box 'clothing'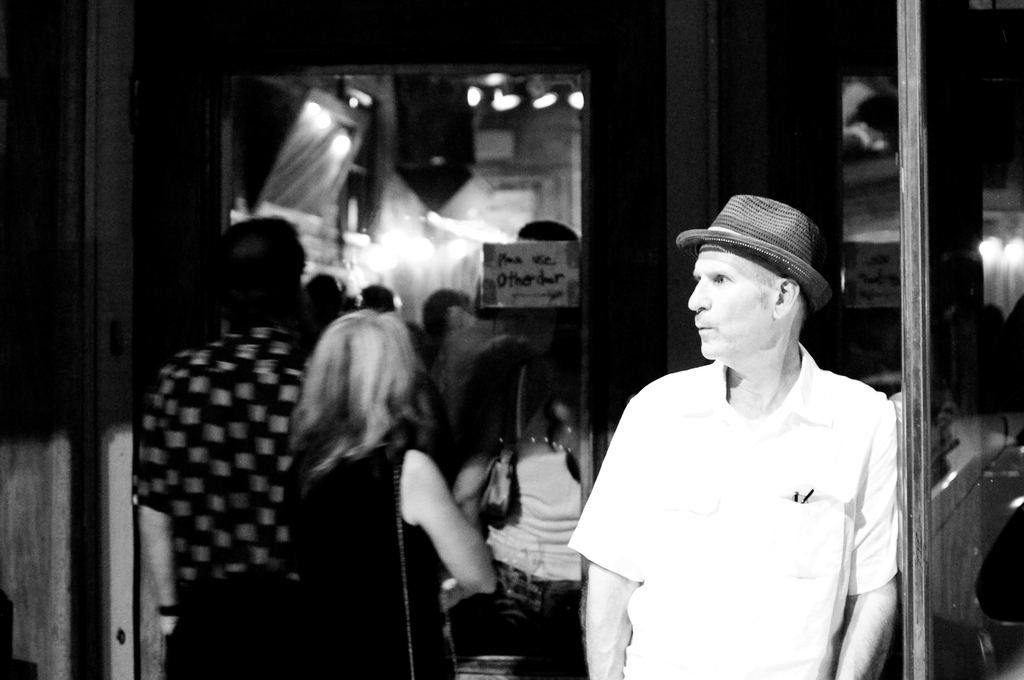
x1=559 y1=359 x2=899 y2=679
